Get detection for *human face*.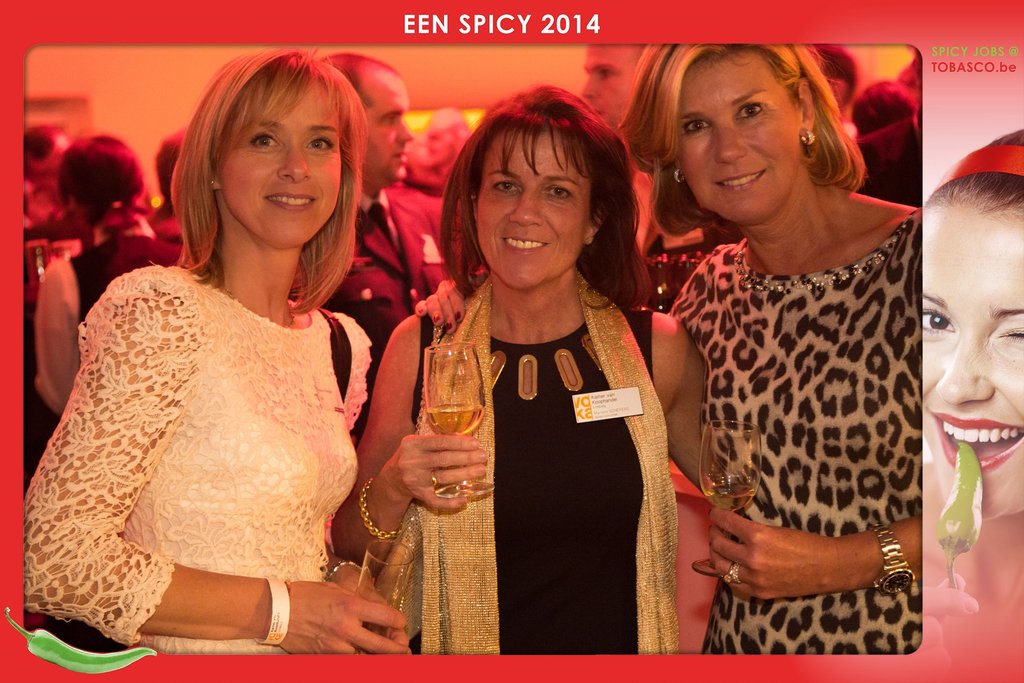
Detection: x1=920 y1=201 x2=1023 y2=523.
